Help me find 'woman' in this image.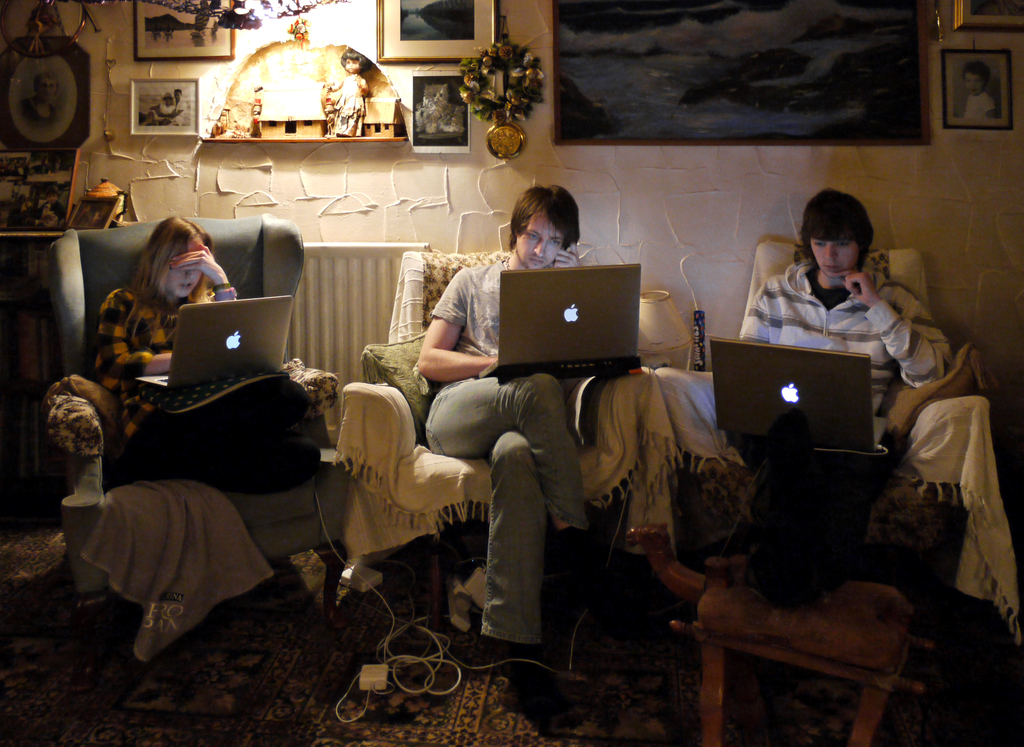
Found it: {"x1": 91, "y1": 212, "x2": 326, "y2": 485}.
